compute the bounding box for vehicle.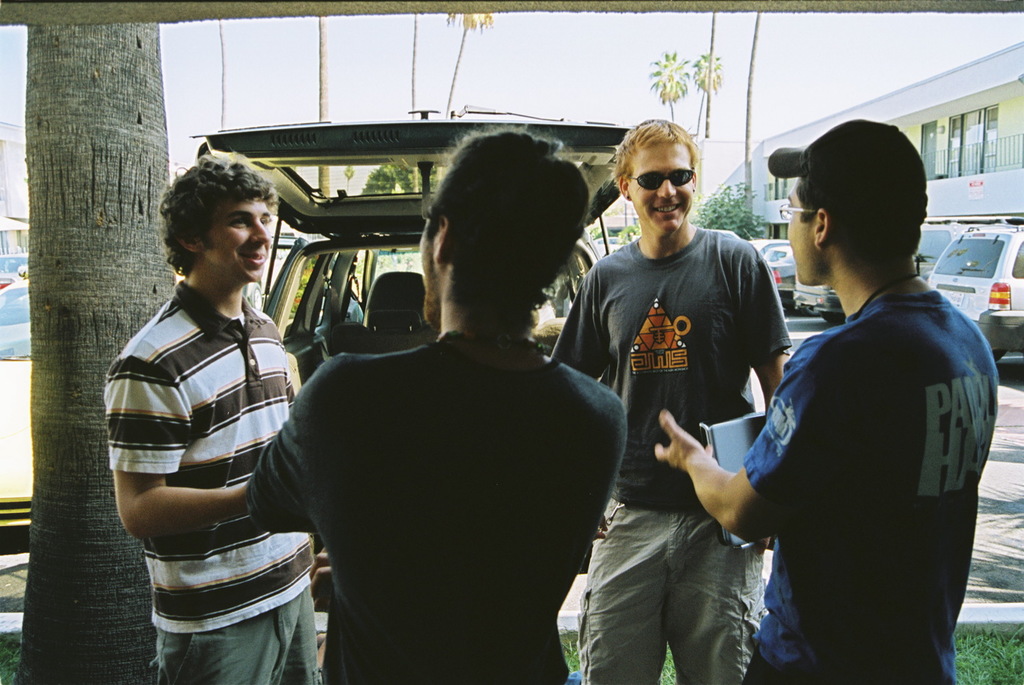
l=916, t=219, r=963, b=282.
